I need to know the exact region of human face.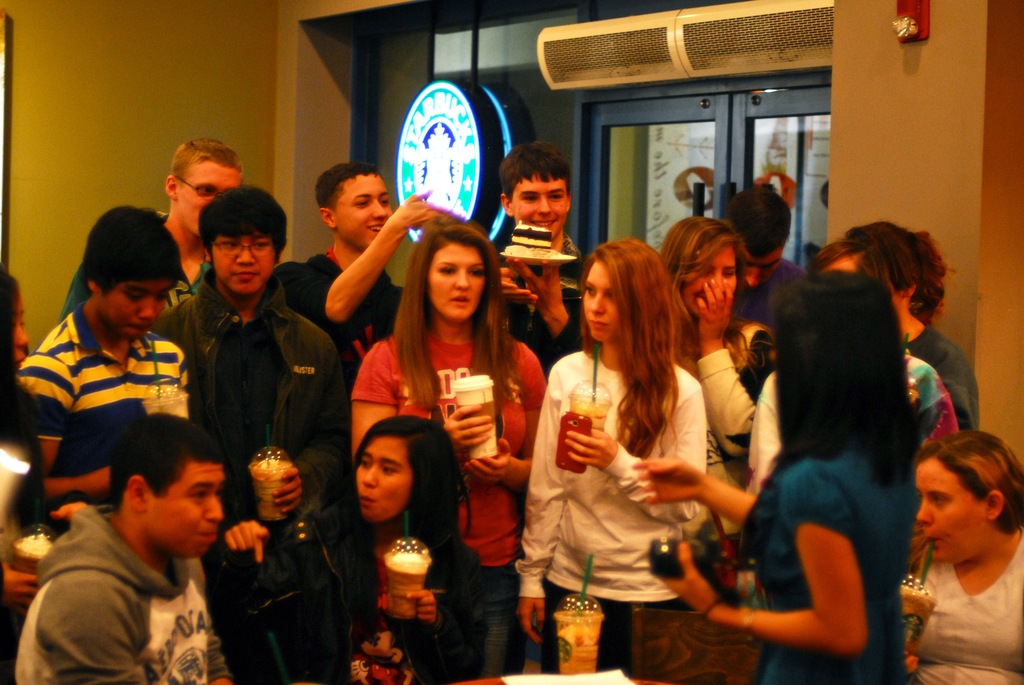
Region: (x1=170, y1=159, x2=246, y2=235).
